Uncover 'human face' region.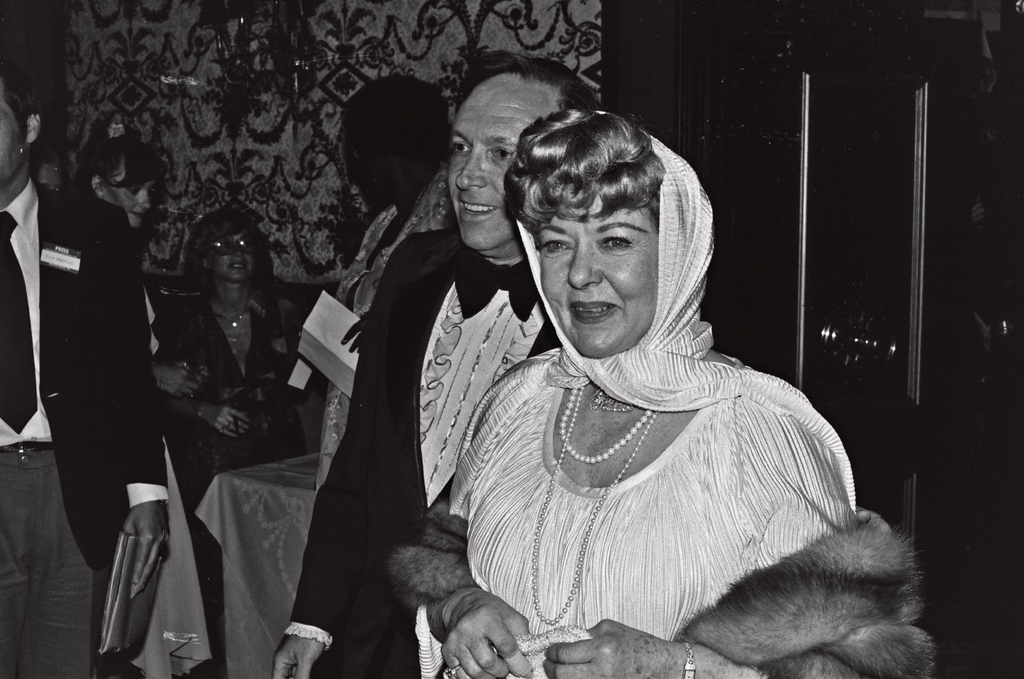
Uncovered: 101,171,158,227.
